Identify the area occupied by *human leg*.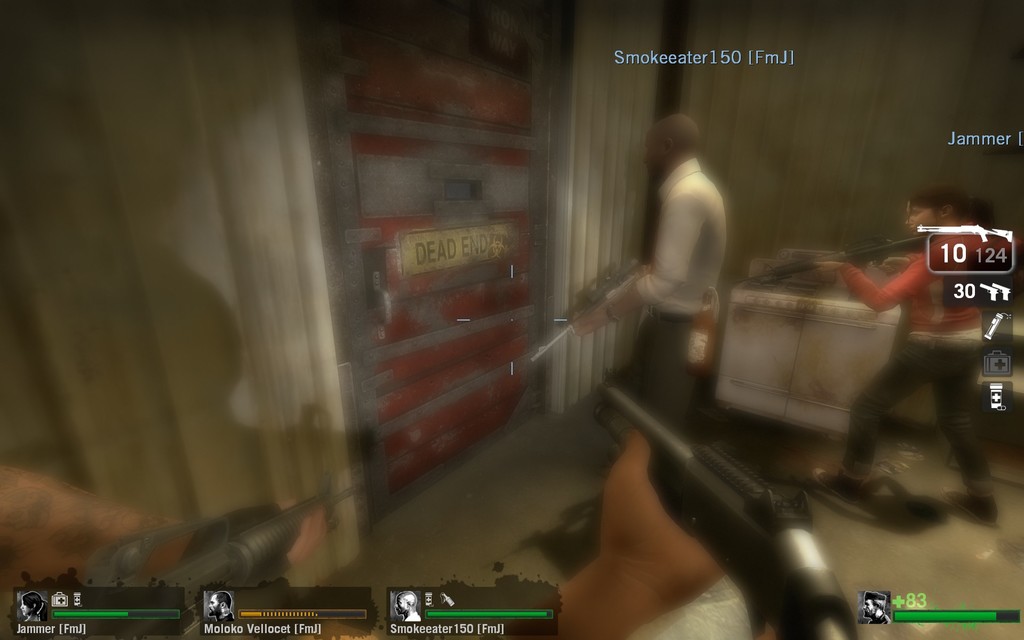
Area: bbox(806, 349, 936, 500).
